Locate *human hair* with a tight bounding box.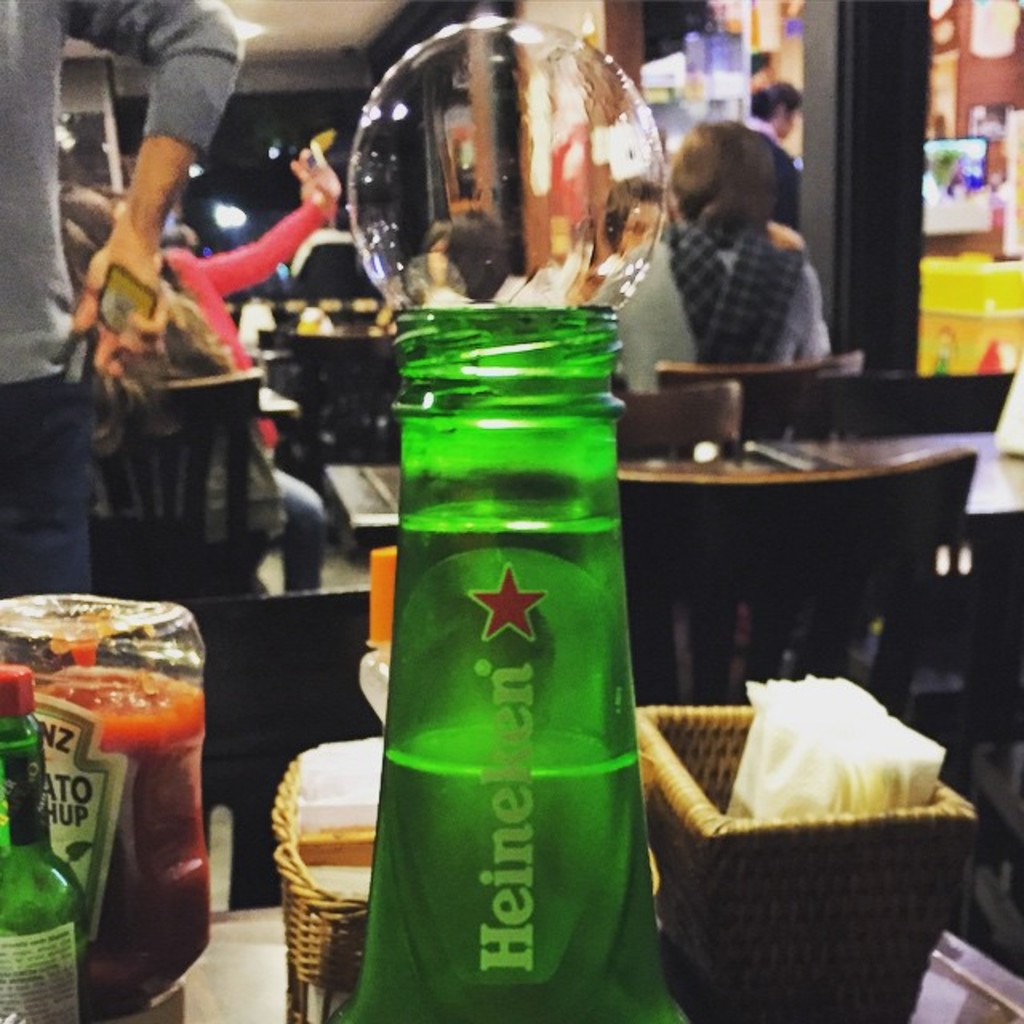
detection(682, 98, 798, 230).
